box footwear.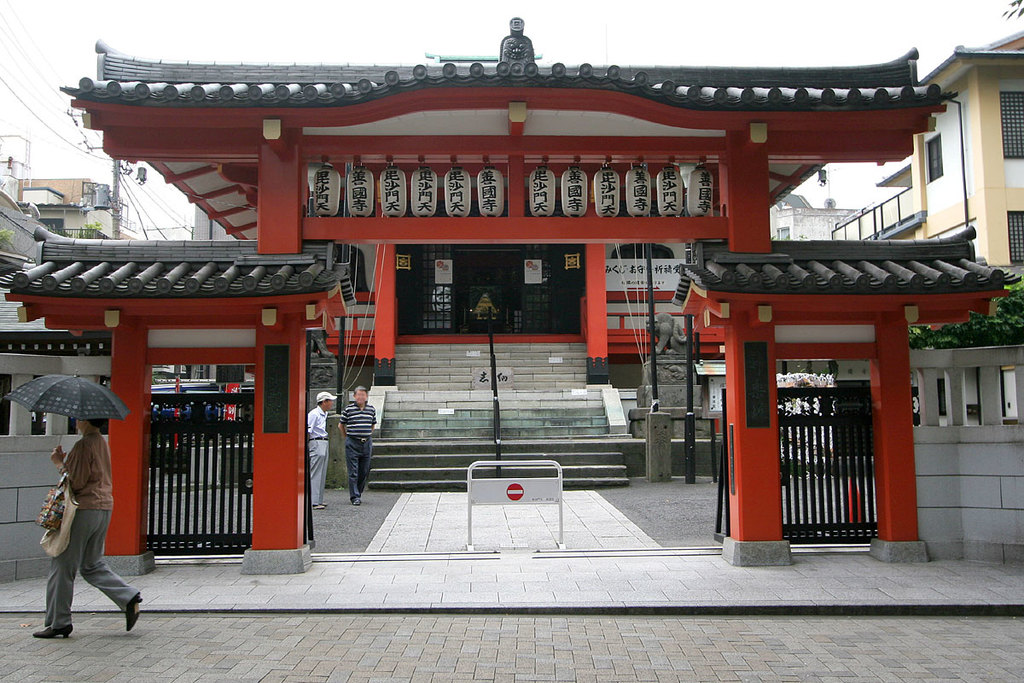
pyautogui.locateOnScreen(35, 624, 74, 641).
